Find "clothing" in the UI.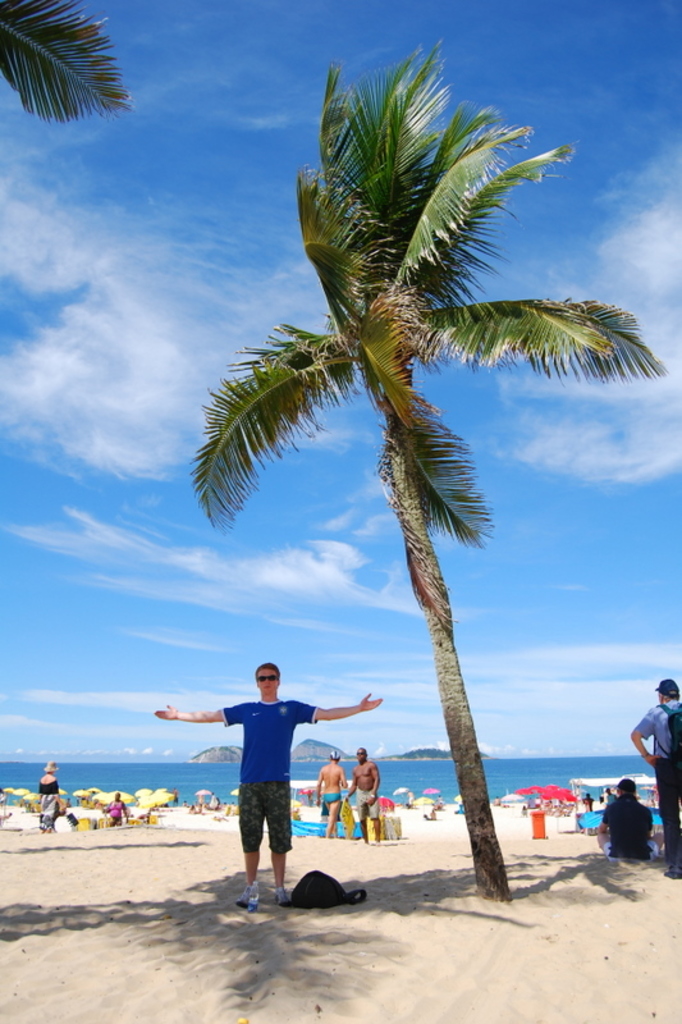
UI element at <bbox>212, 687, 321, 854</bbox>.
